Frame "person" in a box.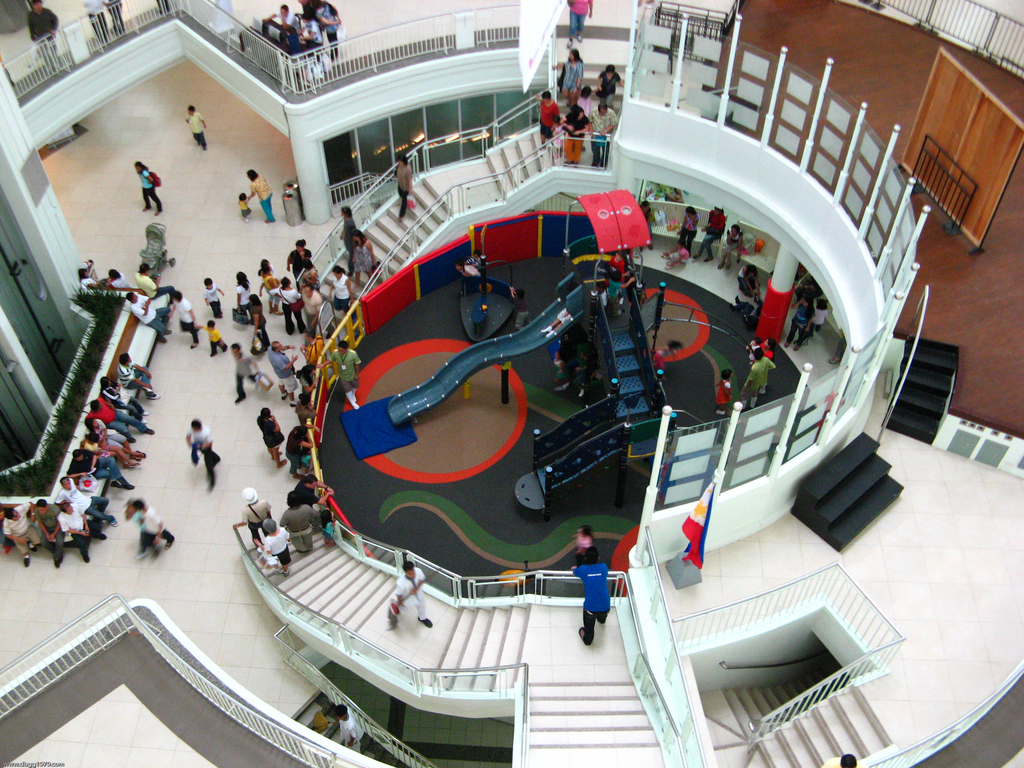
region(694, 200, 726, 264).
